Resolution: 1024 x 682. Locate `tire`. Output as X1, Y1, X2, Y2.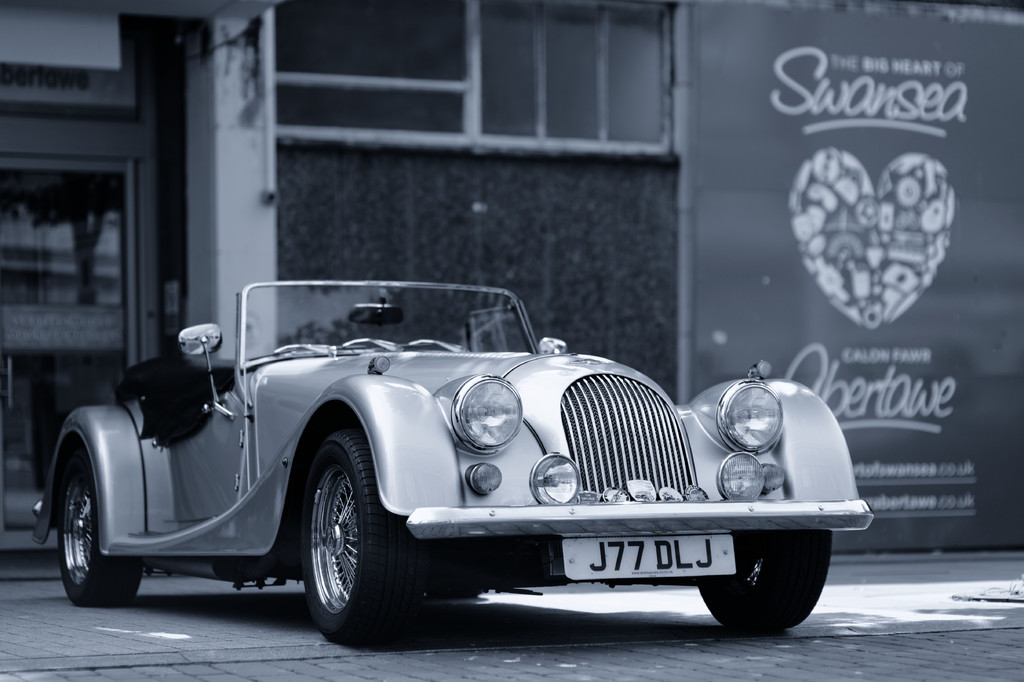
60, 442, 142, 606.
